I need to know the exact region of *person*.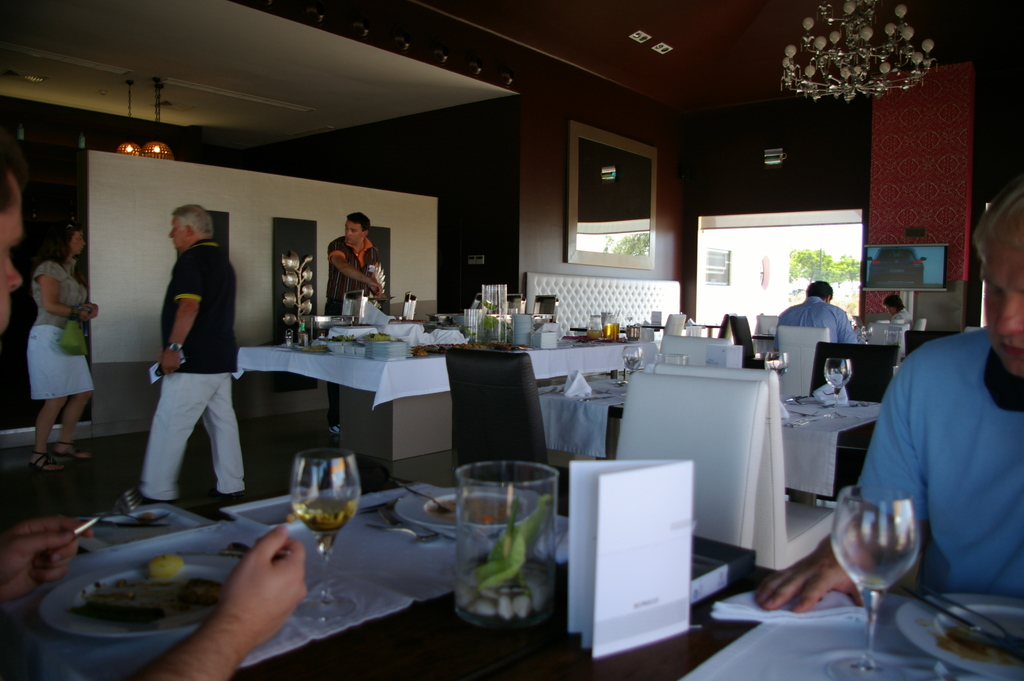
Region: [x1=755, y1=186, x2=1023, y2=627].
